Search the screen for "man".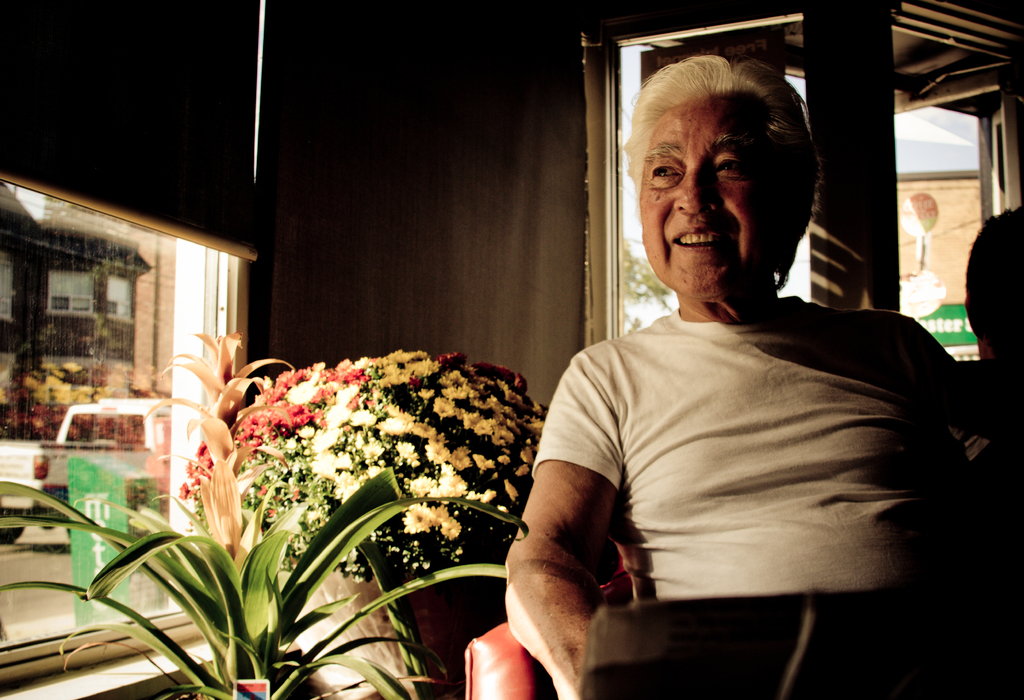
Found at 511, 58, 965, 679.
